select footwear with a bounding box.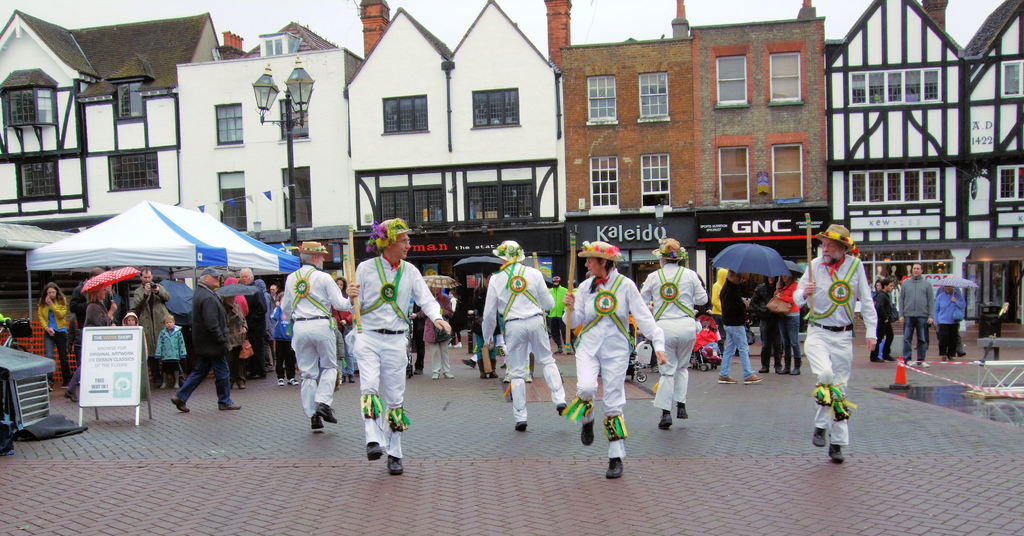
582:417:596:450.
